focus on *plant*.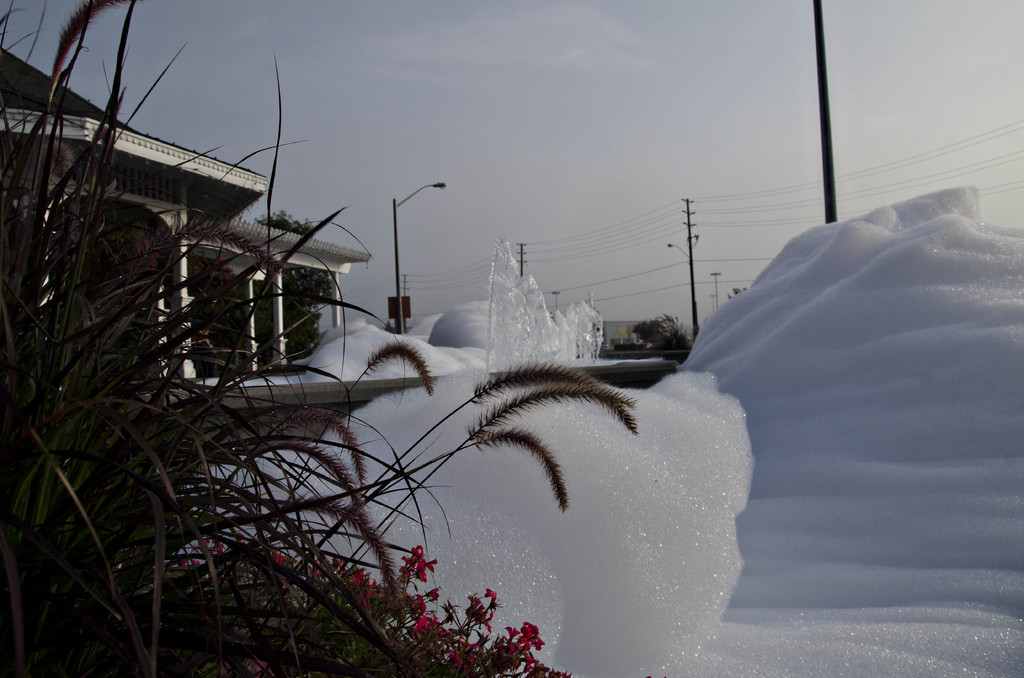
Focused at 43:166:486:626.
